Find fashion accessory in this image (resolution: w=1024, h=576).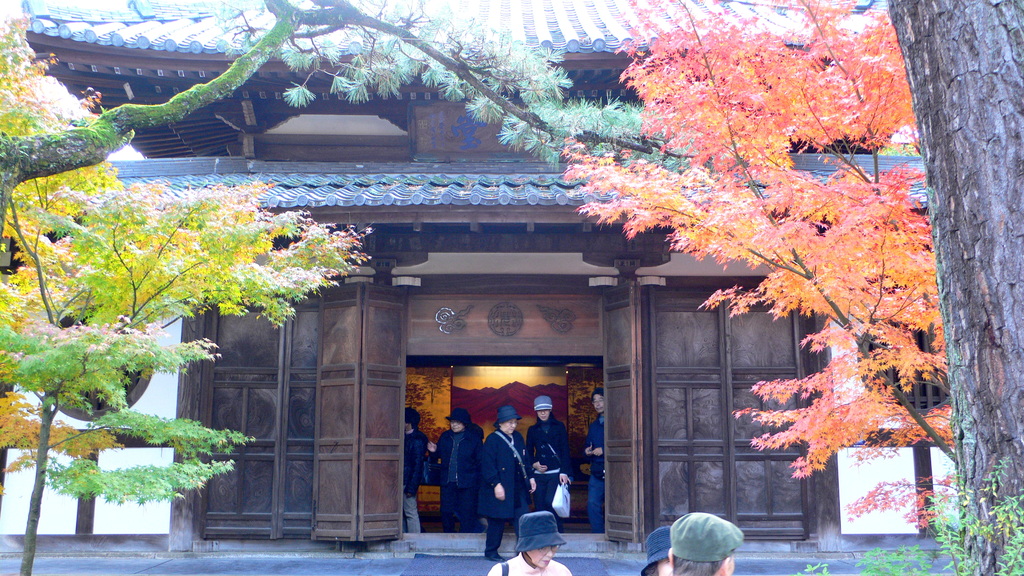
box(509, 506, 569, 552).
